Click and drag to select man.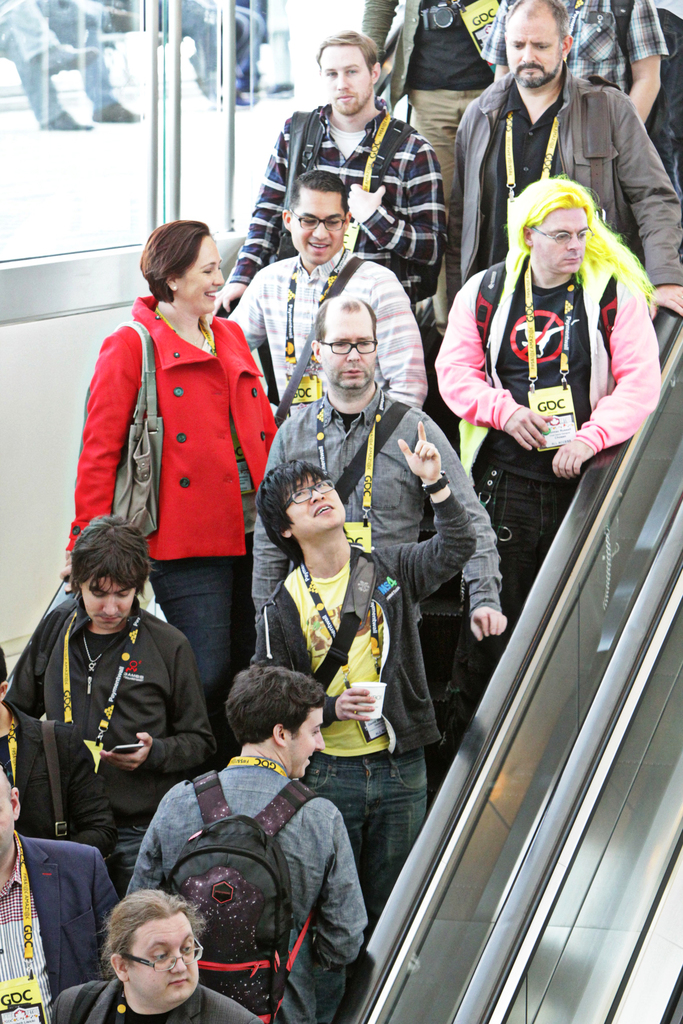
Selection: (left=42, top=881, right=266, bottom=1023).
